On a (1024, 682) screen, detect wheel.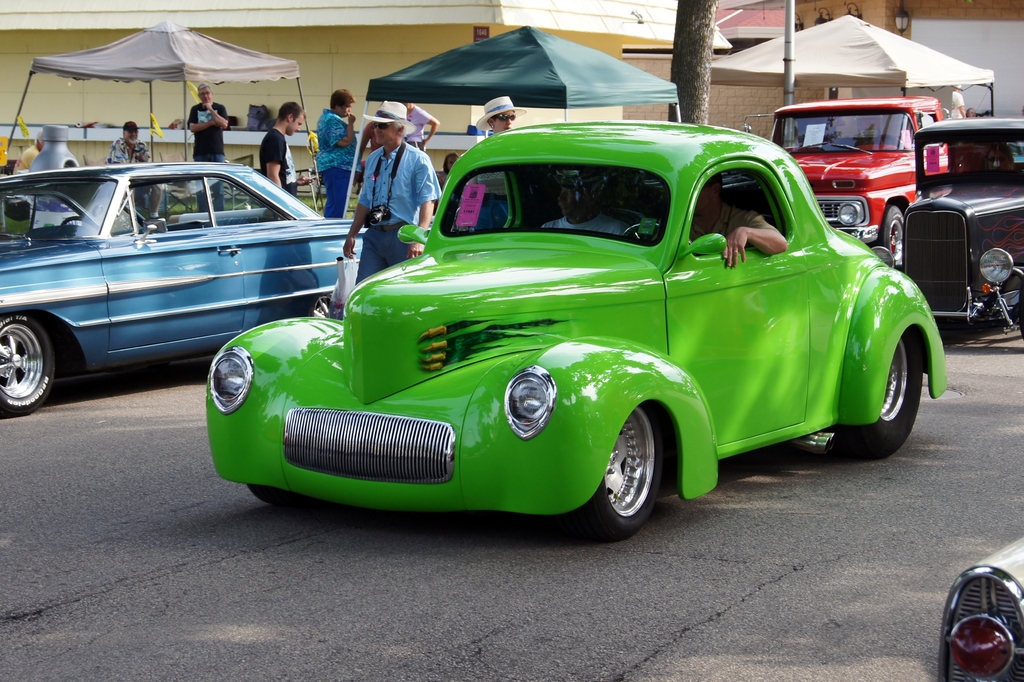
<bbox>0, 311, 60, 414</bbox>.
